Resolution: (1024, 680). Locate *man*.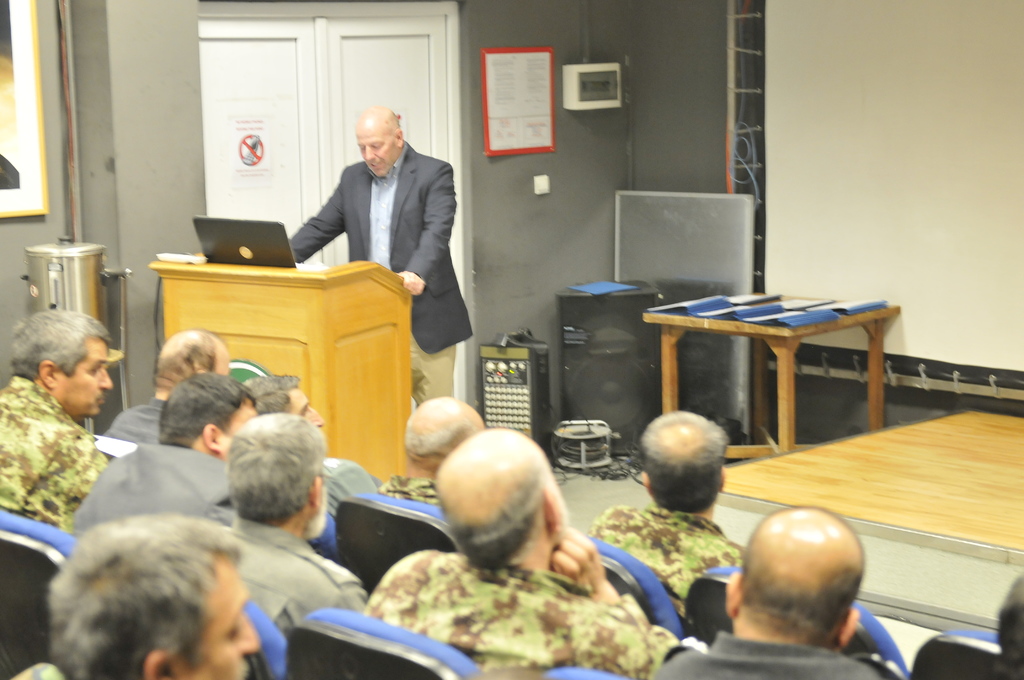
{"x1": 13, "y1": 511, "x2": 264, "y2": 679}.
